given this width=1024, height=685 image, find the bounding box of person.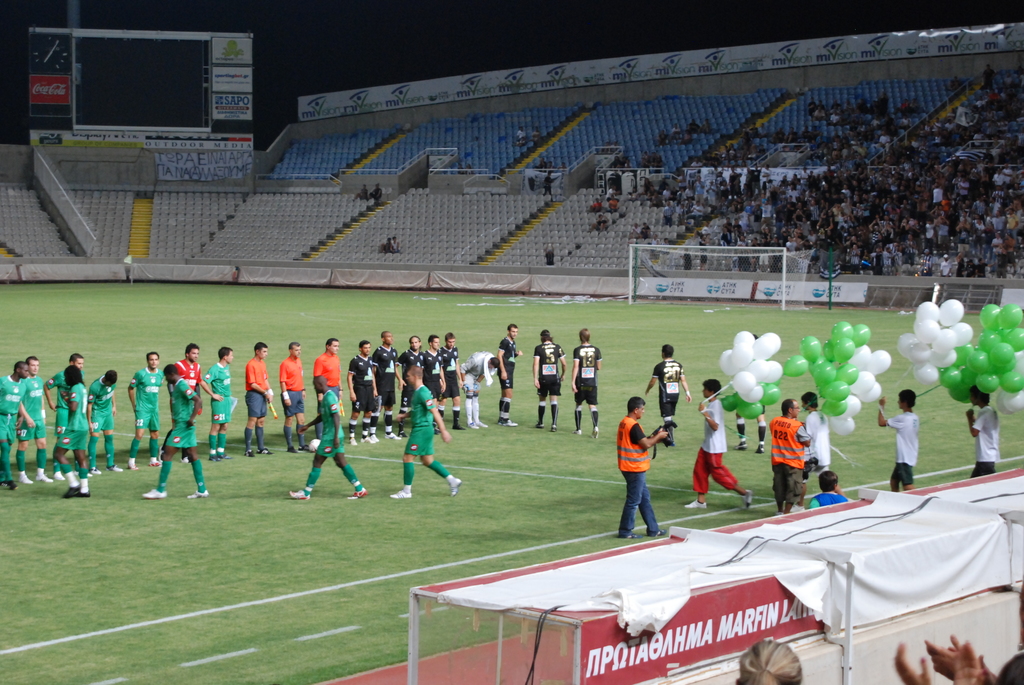
(x1=737, y1=640, x2=807, y2=684).
